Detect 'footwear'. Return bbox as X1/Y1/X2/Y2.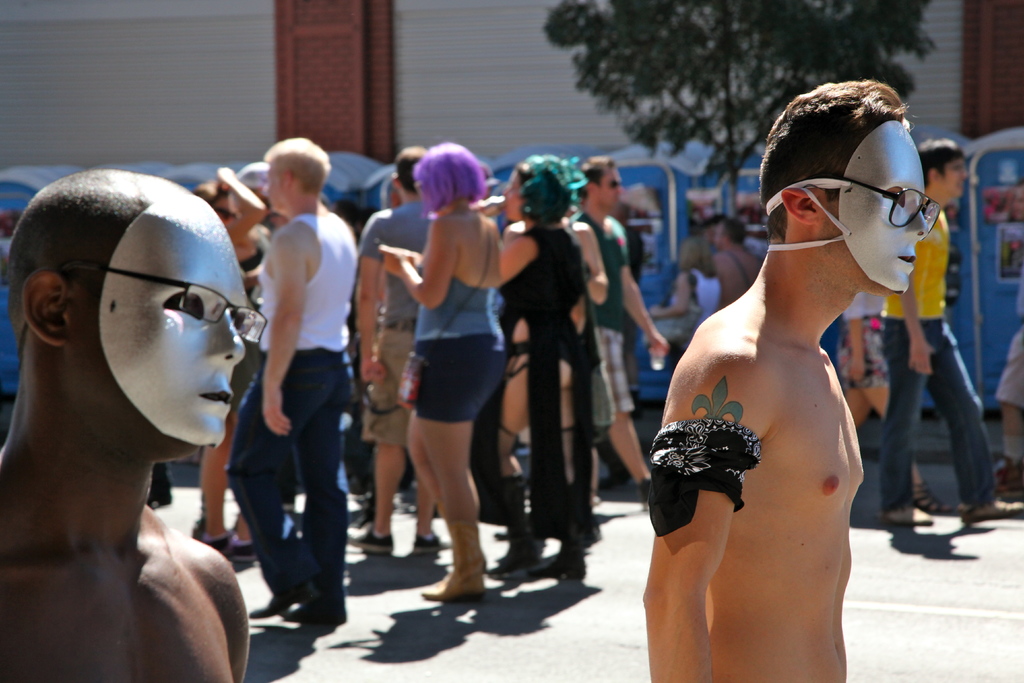
874/496/938/532.
